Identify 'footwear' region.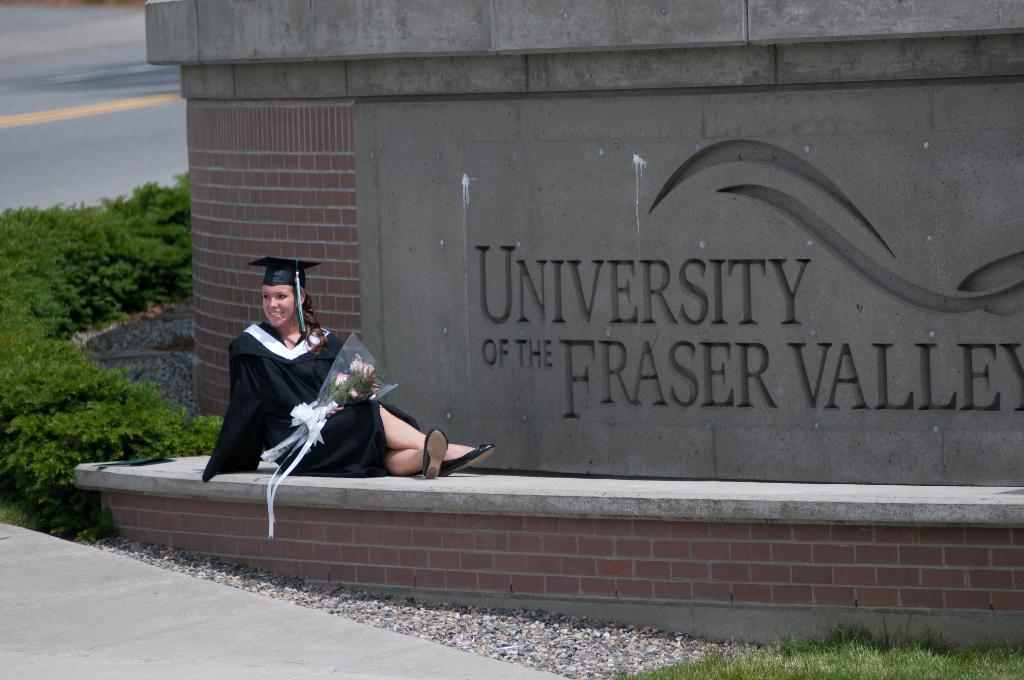
Region: bbox=[442, 441, 495, 478].
